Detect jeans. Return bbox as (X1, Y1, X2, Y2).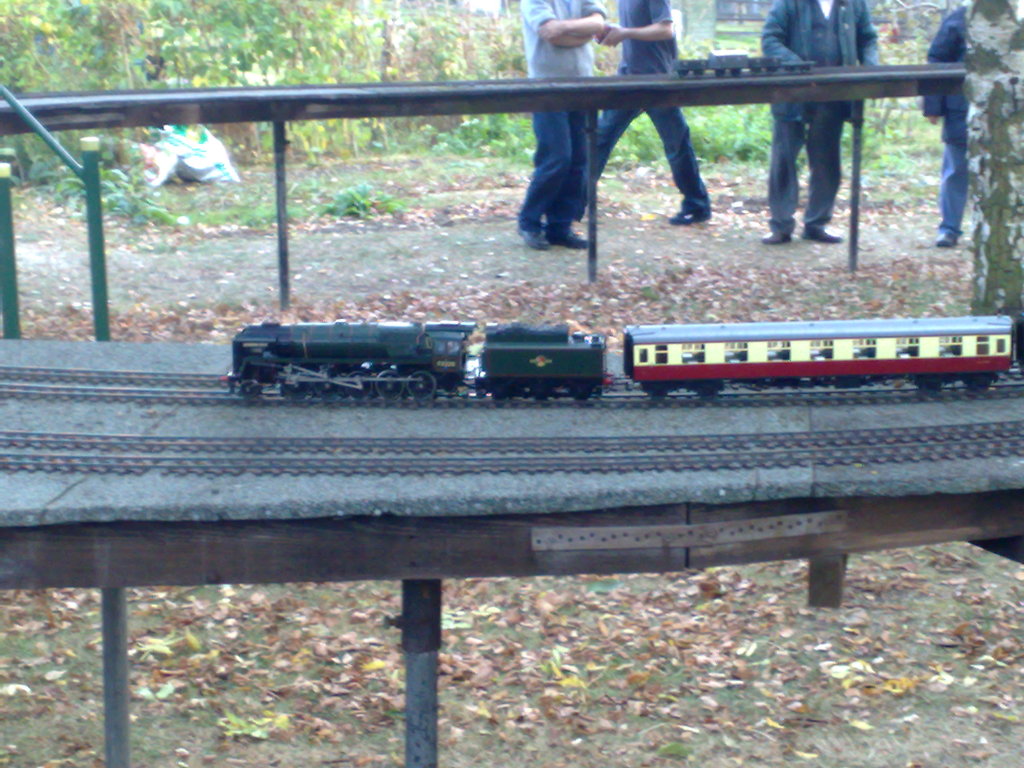
(767, 108, 844, 225).
